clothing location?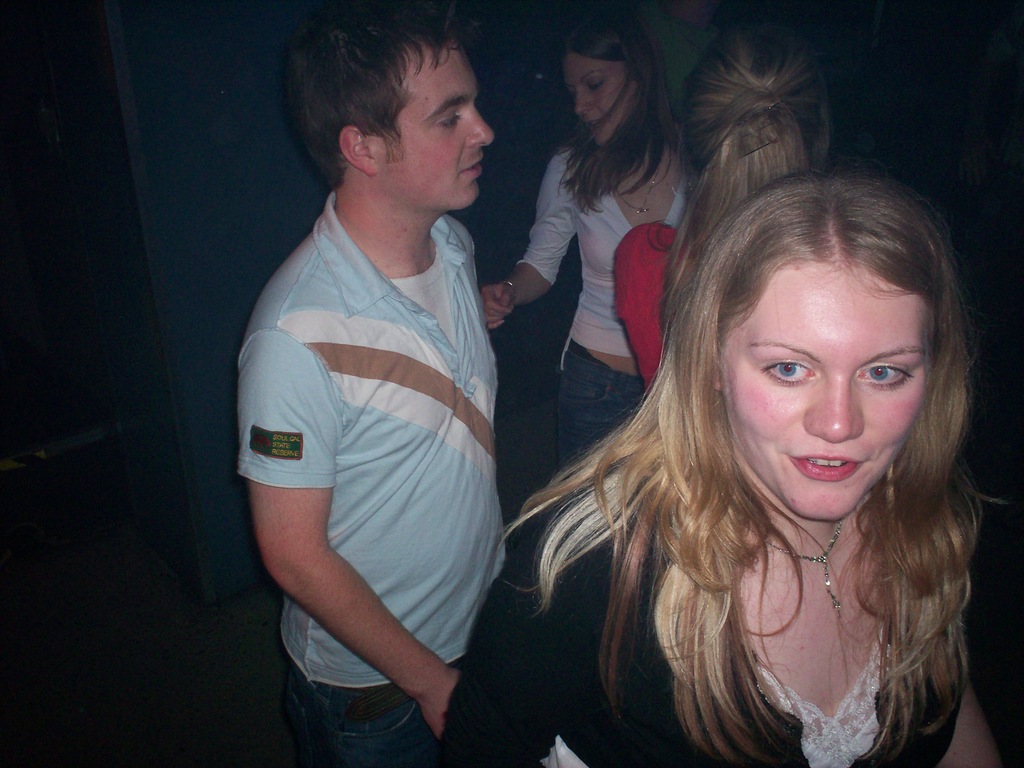
BBox(240, 118, 531, 749)
